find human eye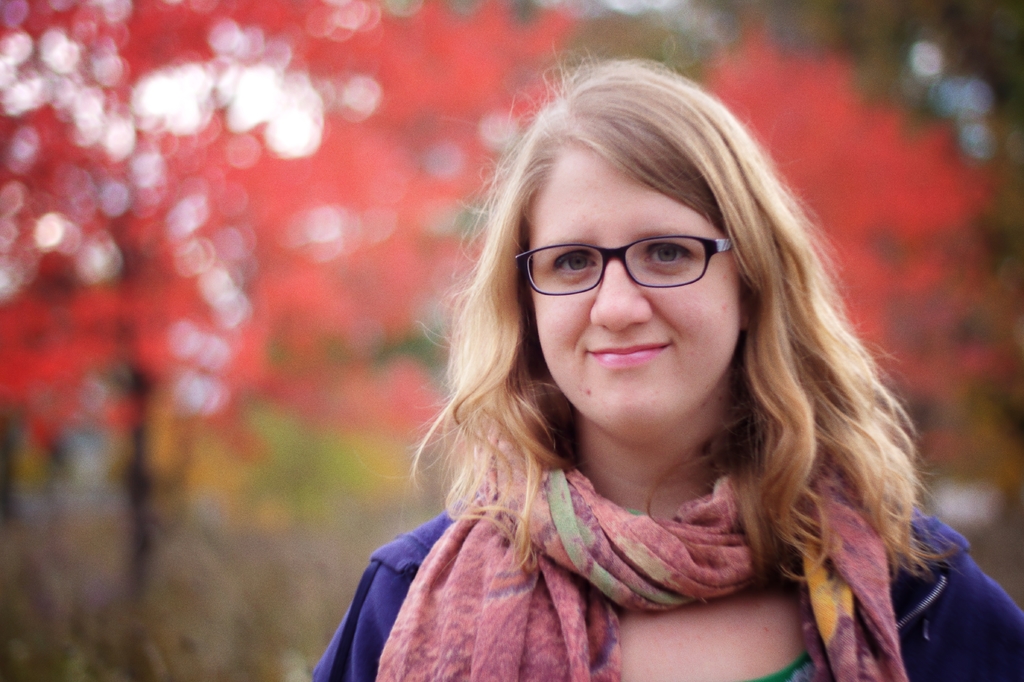
[x1=644, y1=236, x2=694, y2=277]
